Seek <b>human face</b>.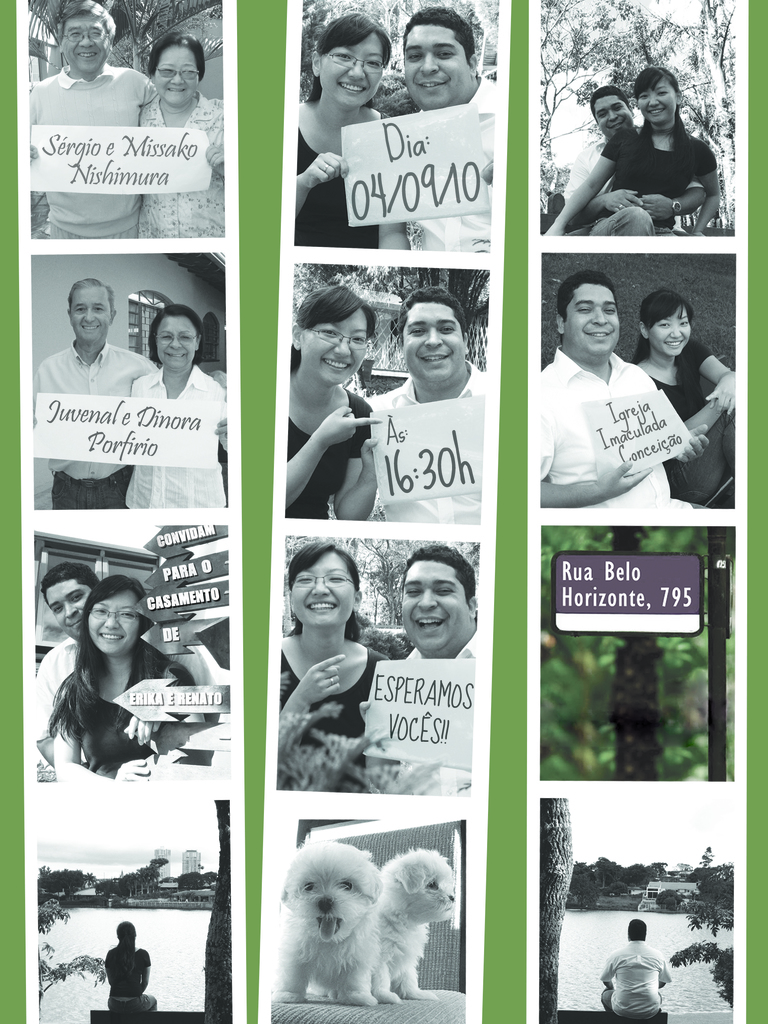
crop(319, 35, 388, 113).
